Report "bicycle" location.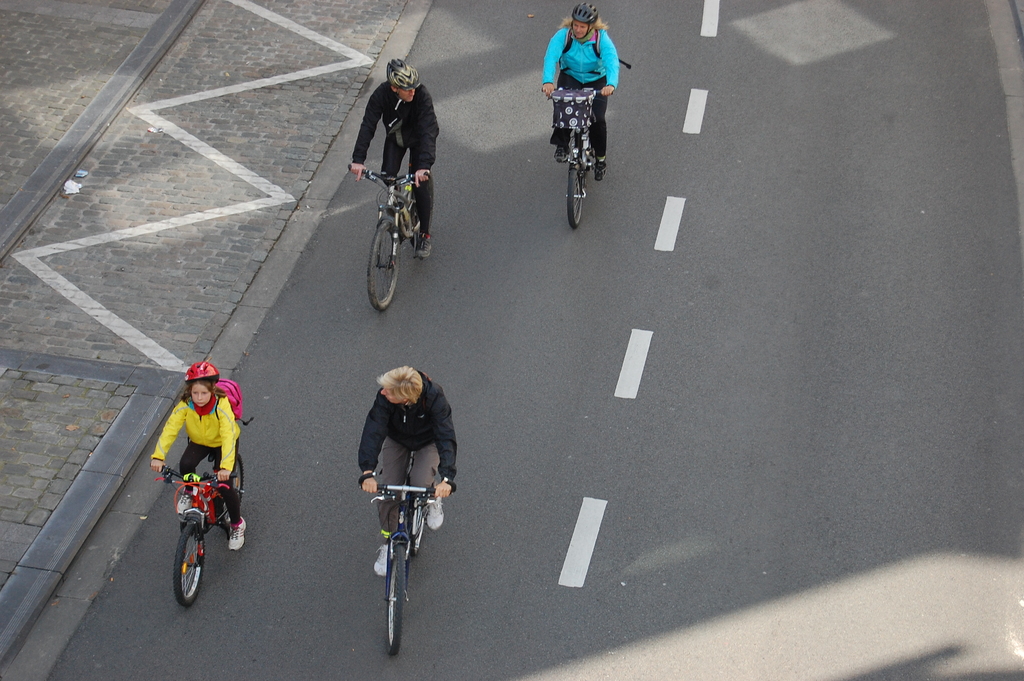
Report: Rect(152, 452, 244, 608).
